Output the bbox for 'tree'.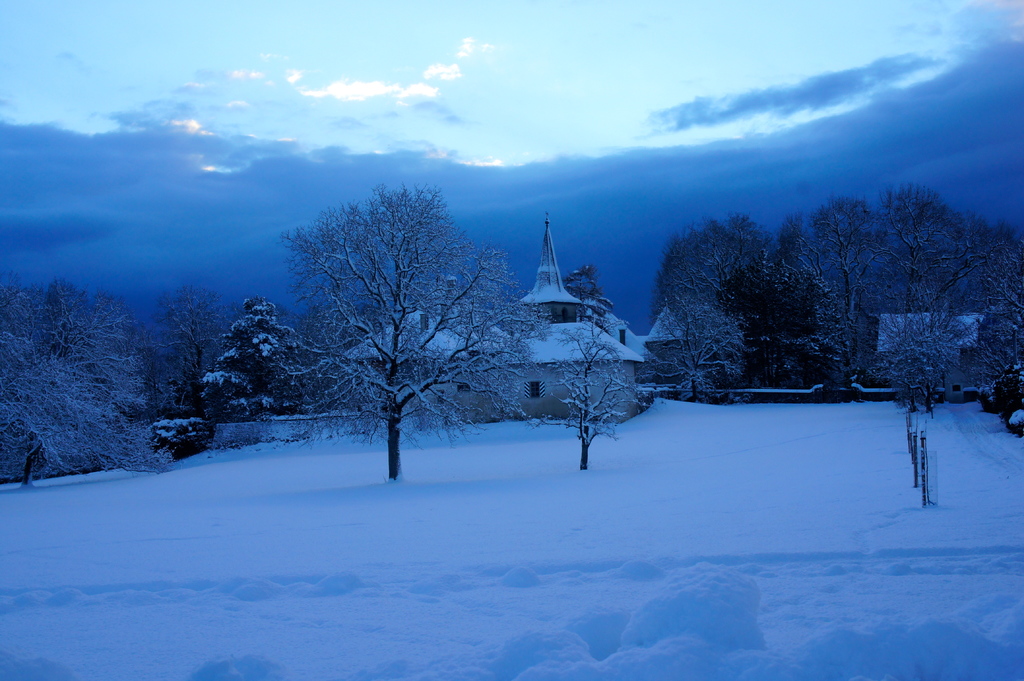
box=[288, 156, 523, 489].
